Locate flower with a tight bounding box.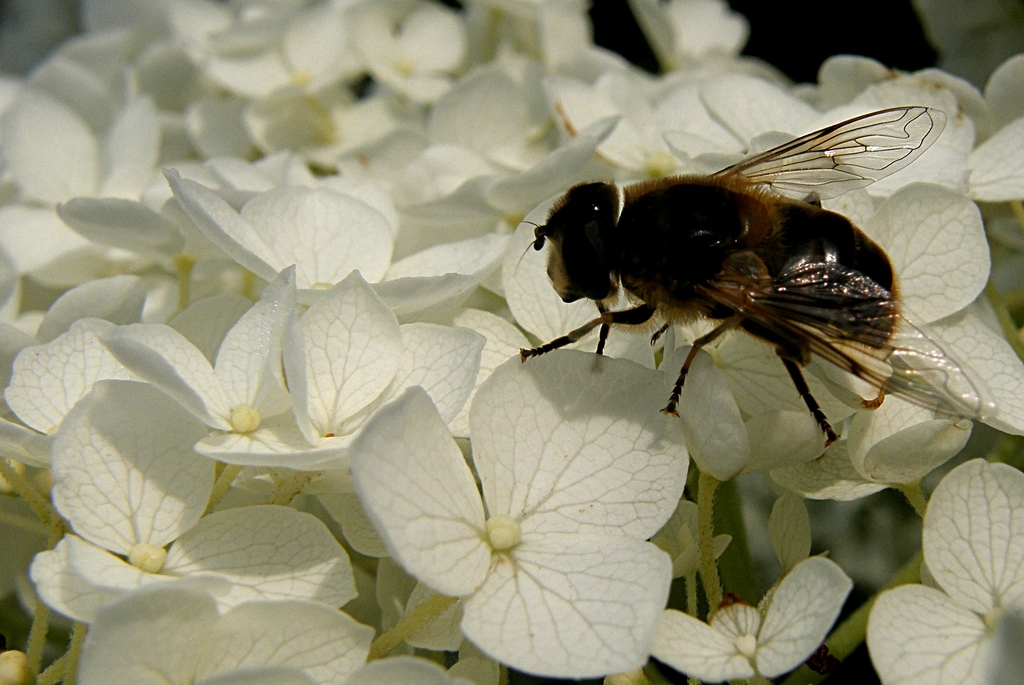
pyautogui.locateOnScreen(347, 398, 677, 652).
